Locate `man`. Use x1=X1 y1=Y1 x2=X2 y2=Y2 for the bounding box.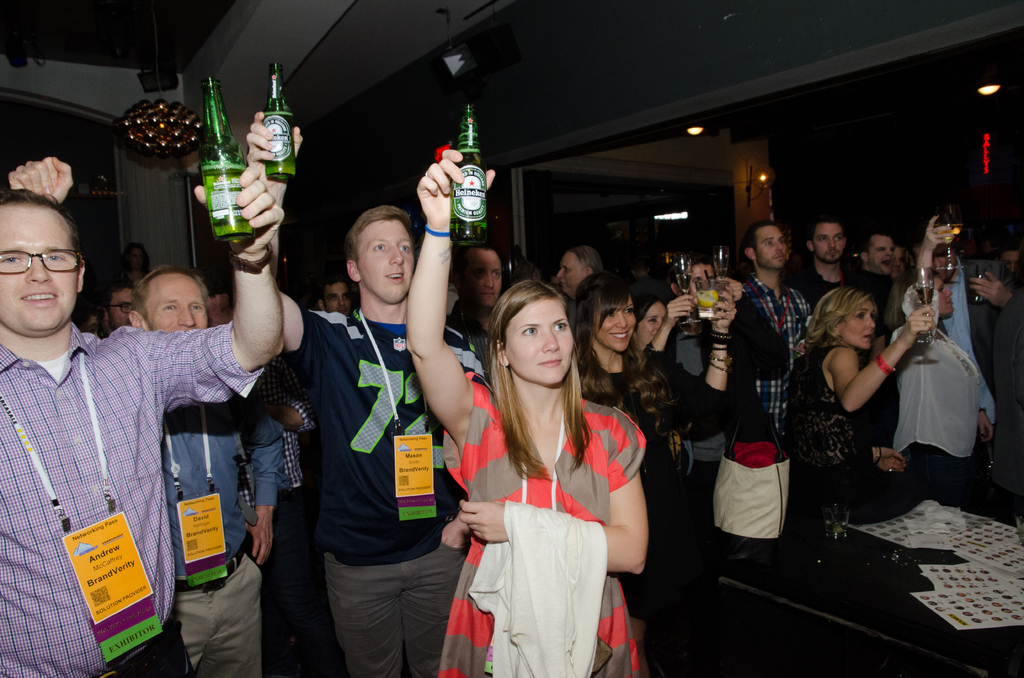
x1=558 y1=244 x2=605 y2=327.
